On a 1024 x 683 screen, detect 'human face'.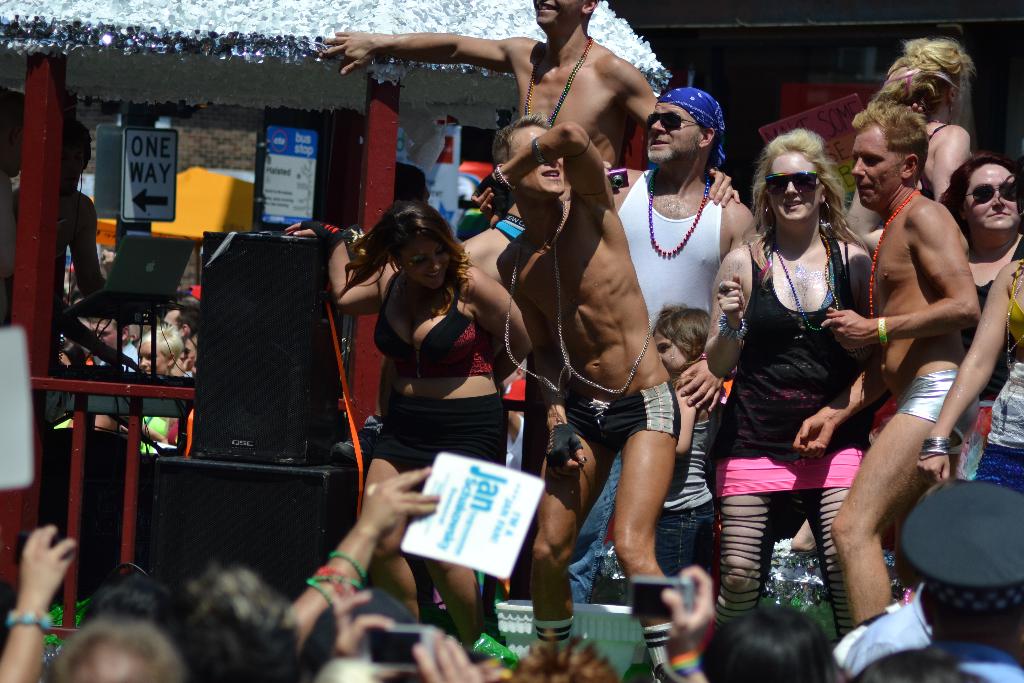
pyautogui.locateOnScreen(852, 123, 904, 206).
